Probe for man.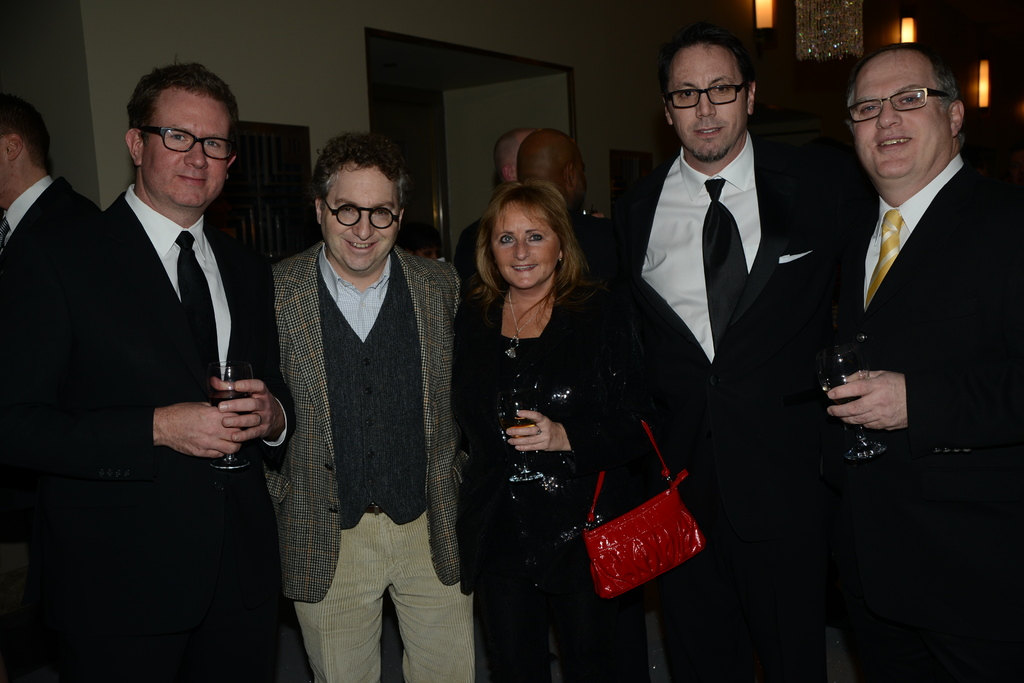
Probe result: 4 56 286 682.
